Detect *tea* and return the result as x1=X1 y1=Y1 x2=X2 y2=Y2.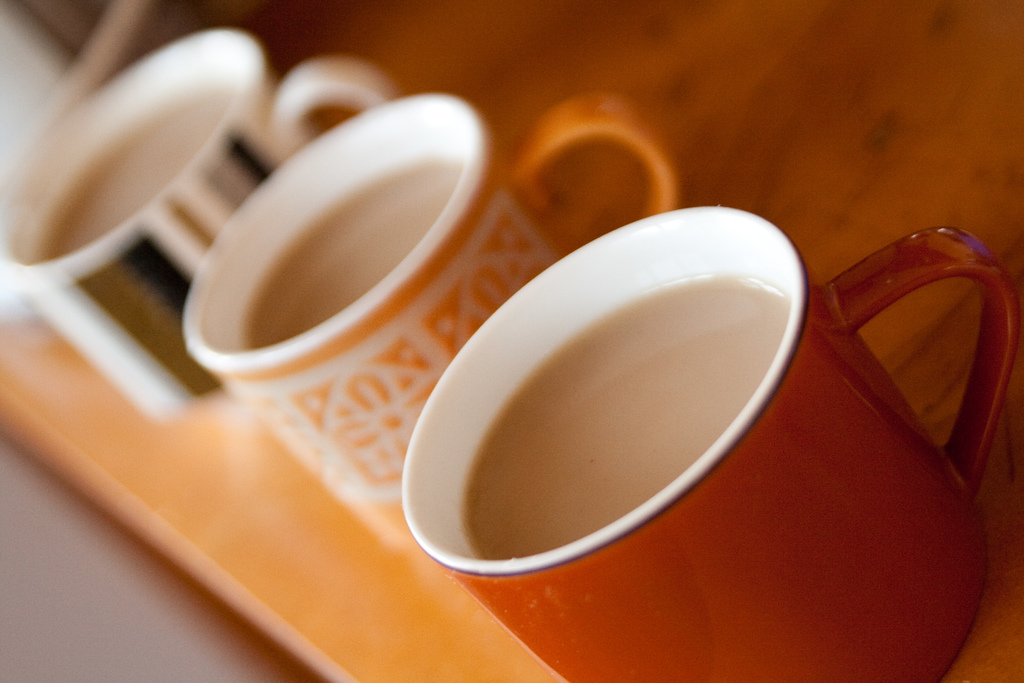
x1=33 y1=89 x2=230 y2=261.
